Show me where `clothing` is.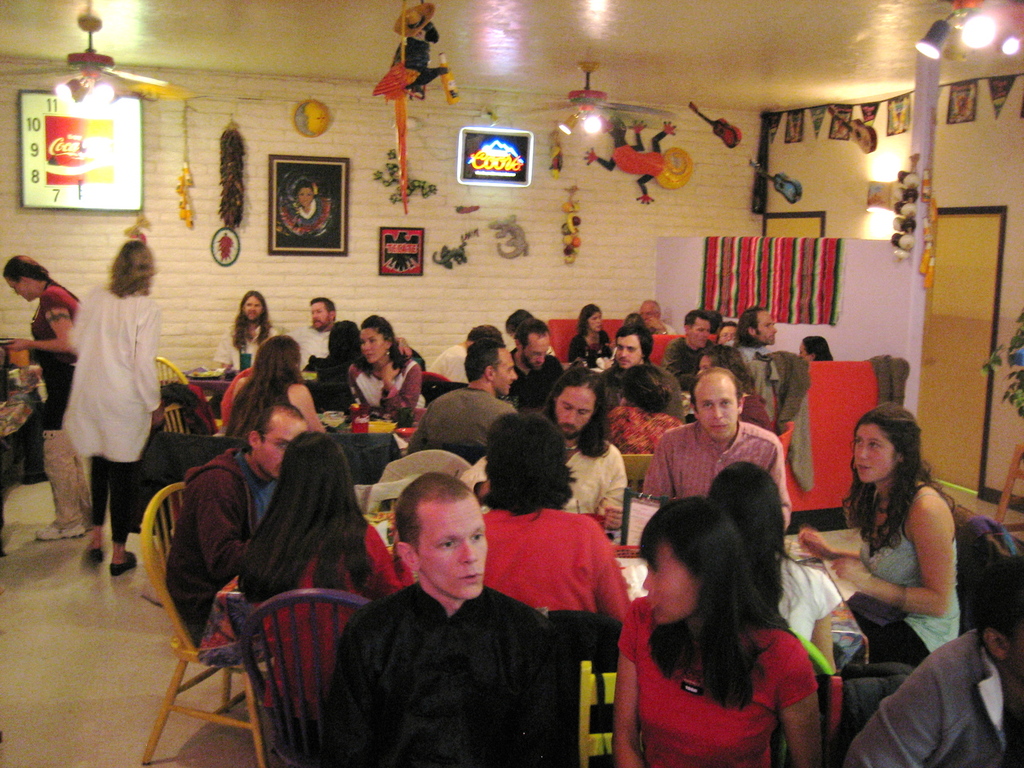
`clothing` is at {"left": 480, "top": 511, "right": 631, "bottom": 624}.
